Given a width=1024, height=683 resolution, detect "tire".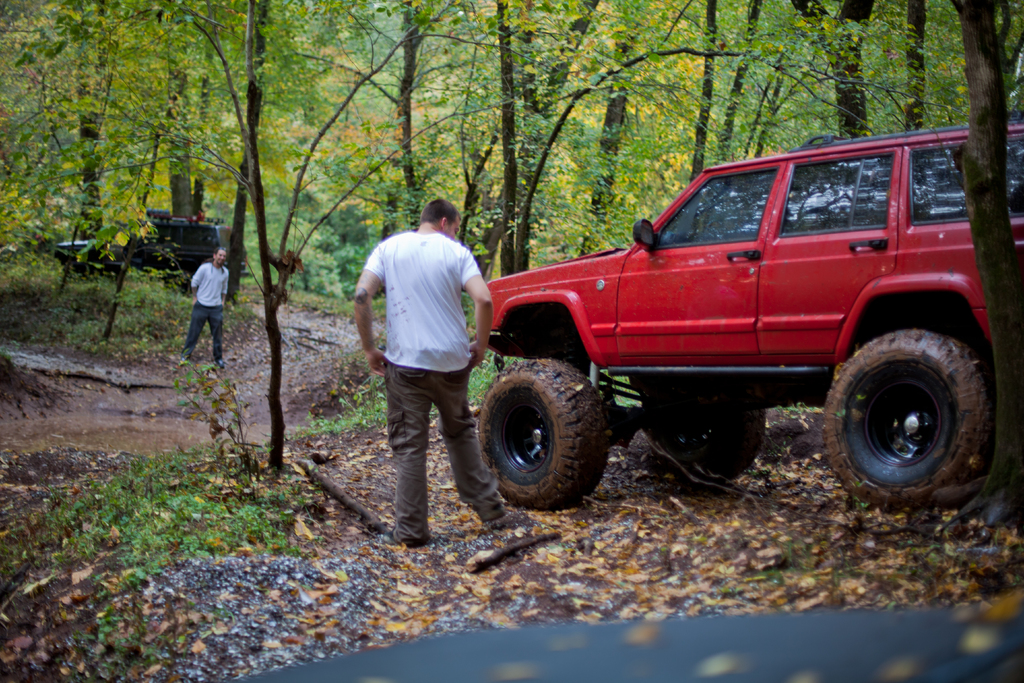
pyautogui.locateOnScreen(485, 349, 632, 517).
